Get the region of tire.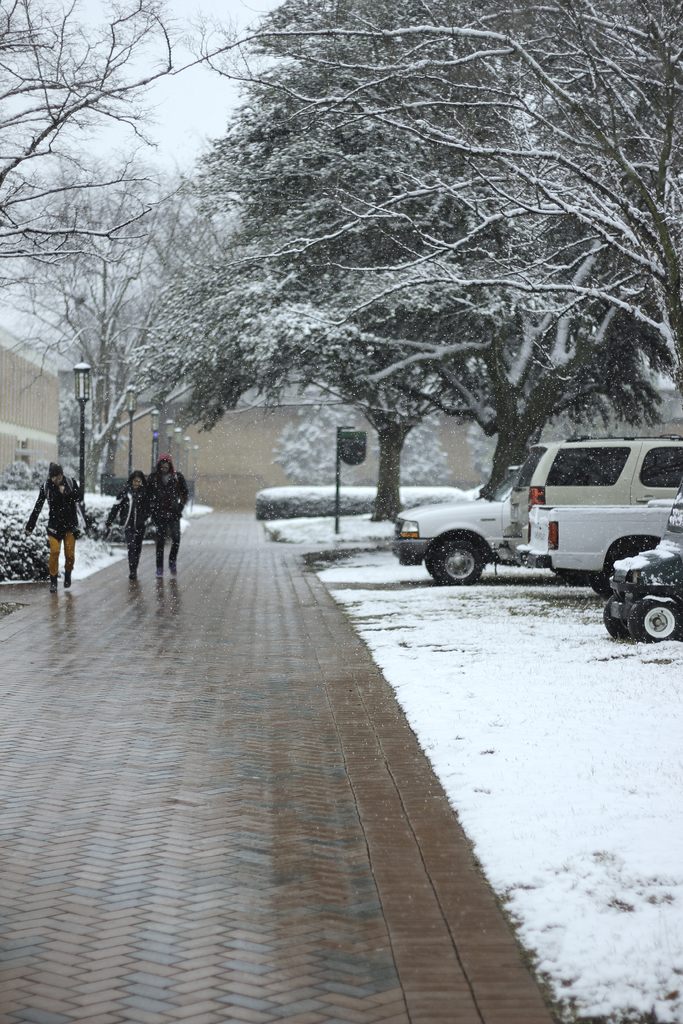
<bbox>602, 593, 625, 637</bbox>.
